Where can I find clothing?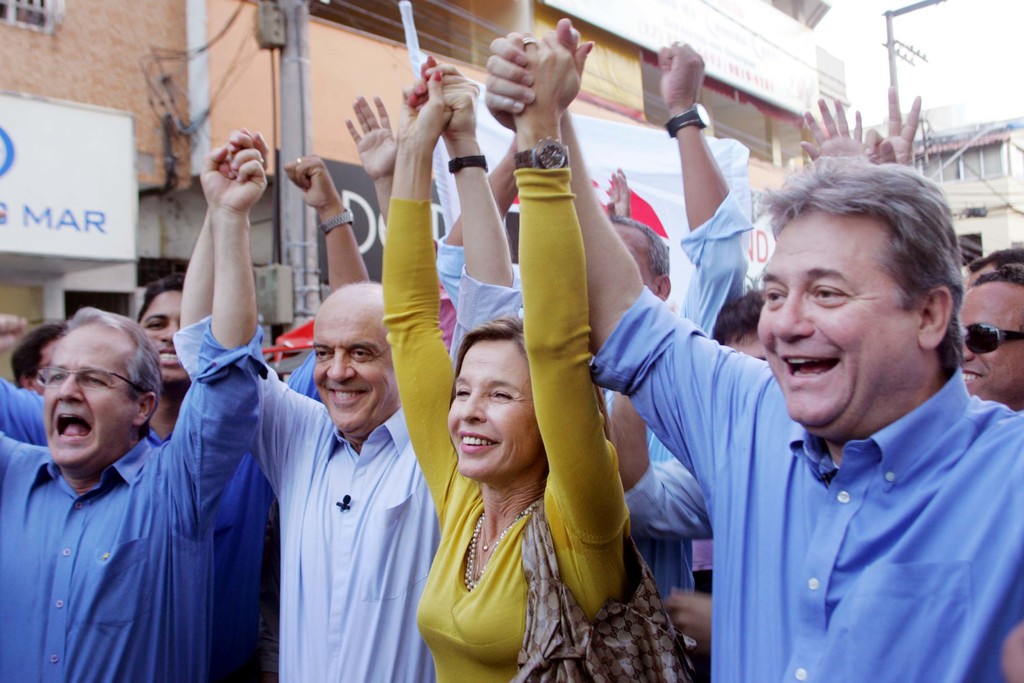
You can find it at 172,260,531,682.
